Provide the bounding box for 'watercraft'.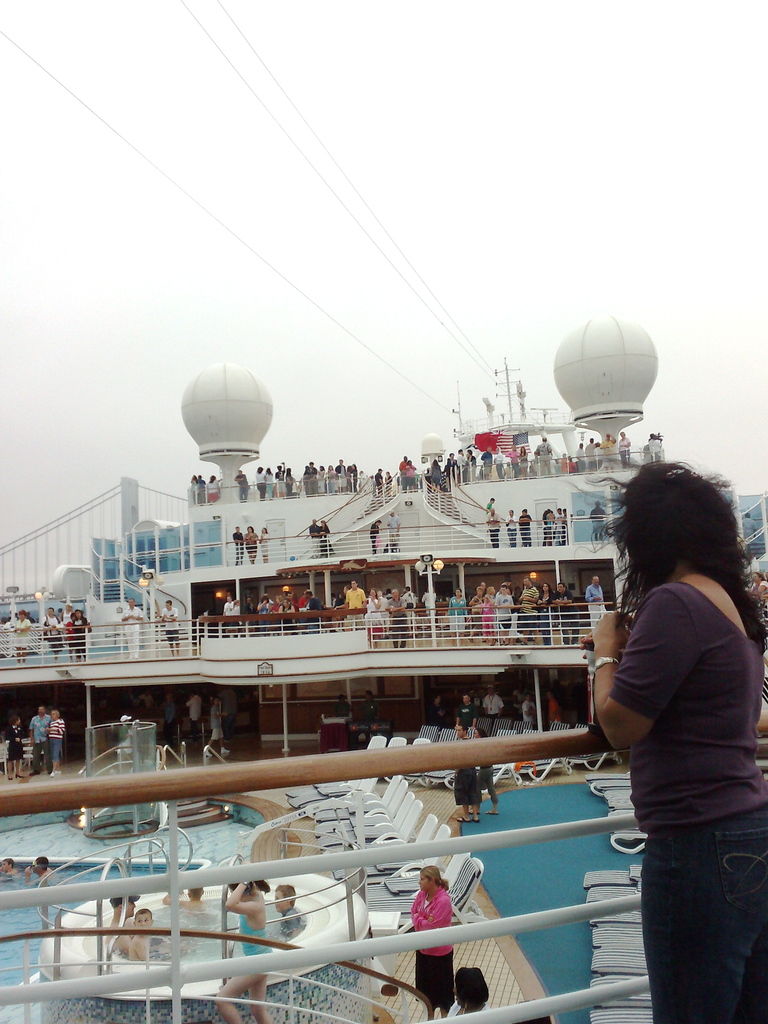
box=[431, 468, 442, 490].
